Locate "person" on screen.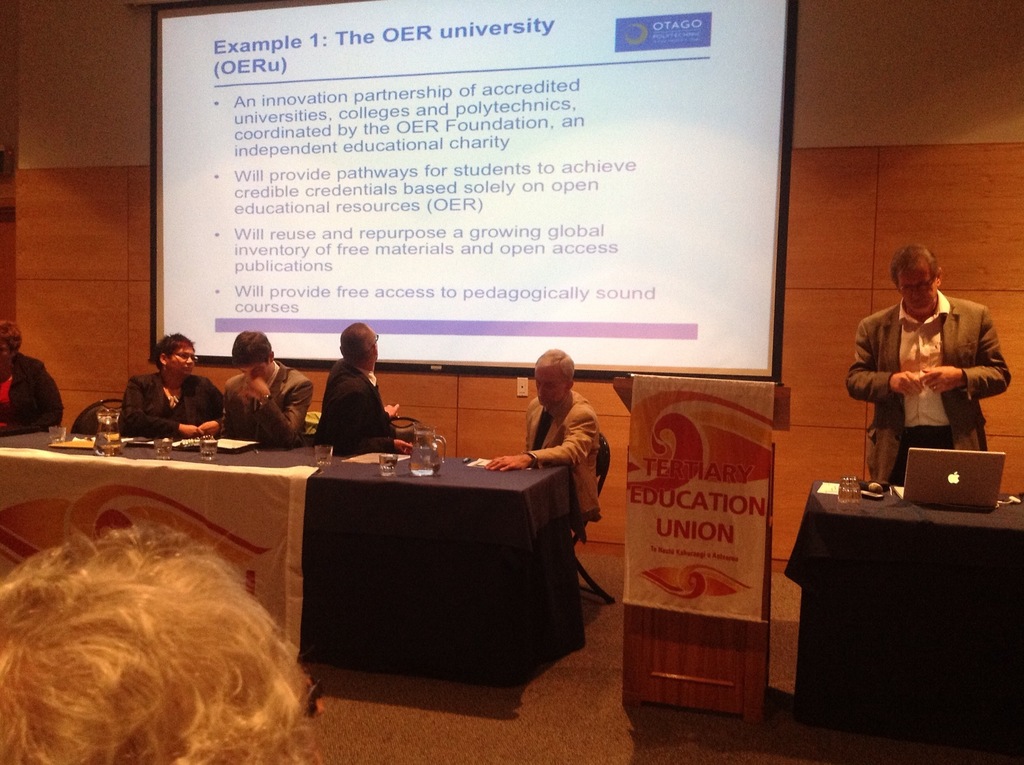
On screen at box(224, 330, 314, 450).
